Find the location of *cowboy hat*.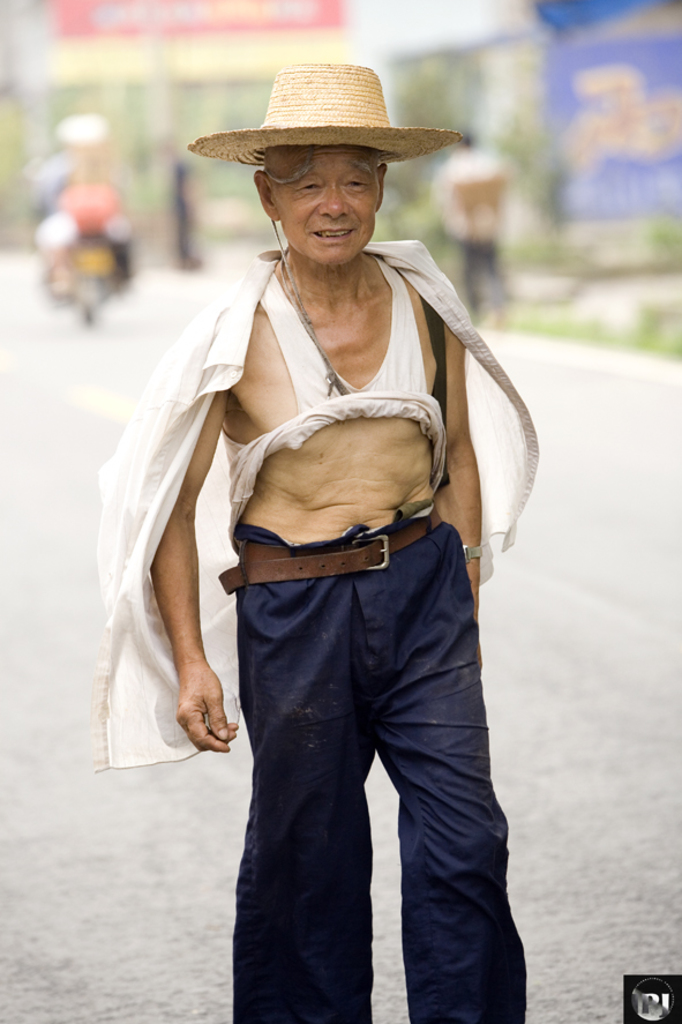
Location: detection(205, 45, 437, 190).
